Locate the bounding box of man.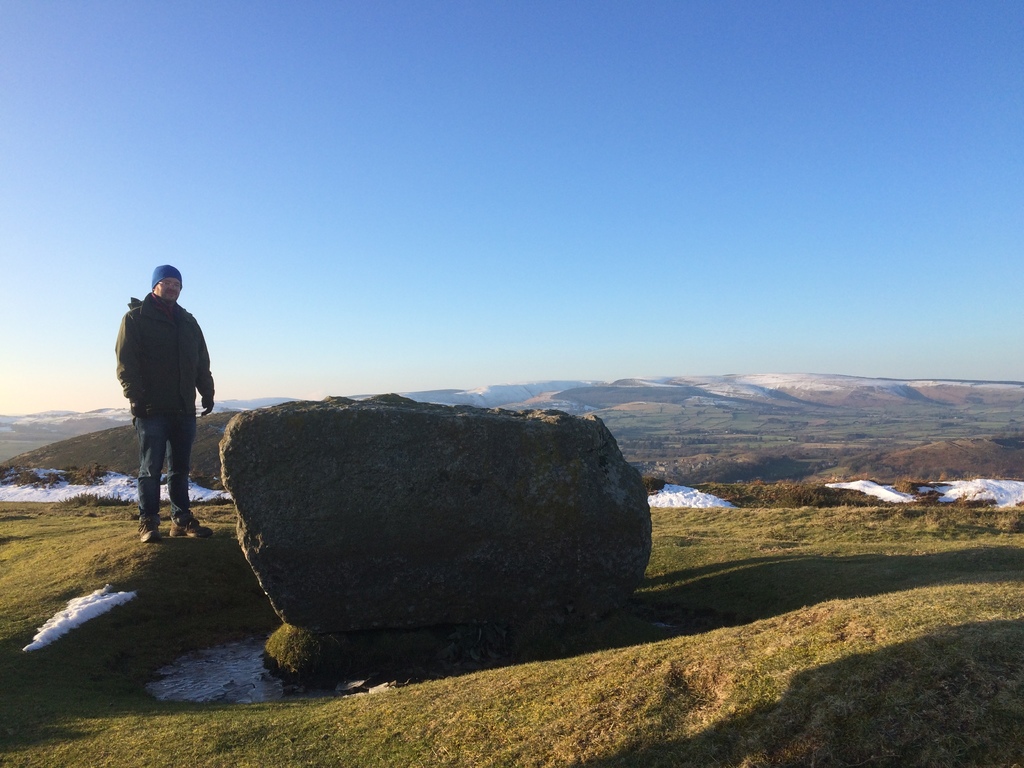
Bounding box: <bbox>108, 273, 211, 546</bbox>.
